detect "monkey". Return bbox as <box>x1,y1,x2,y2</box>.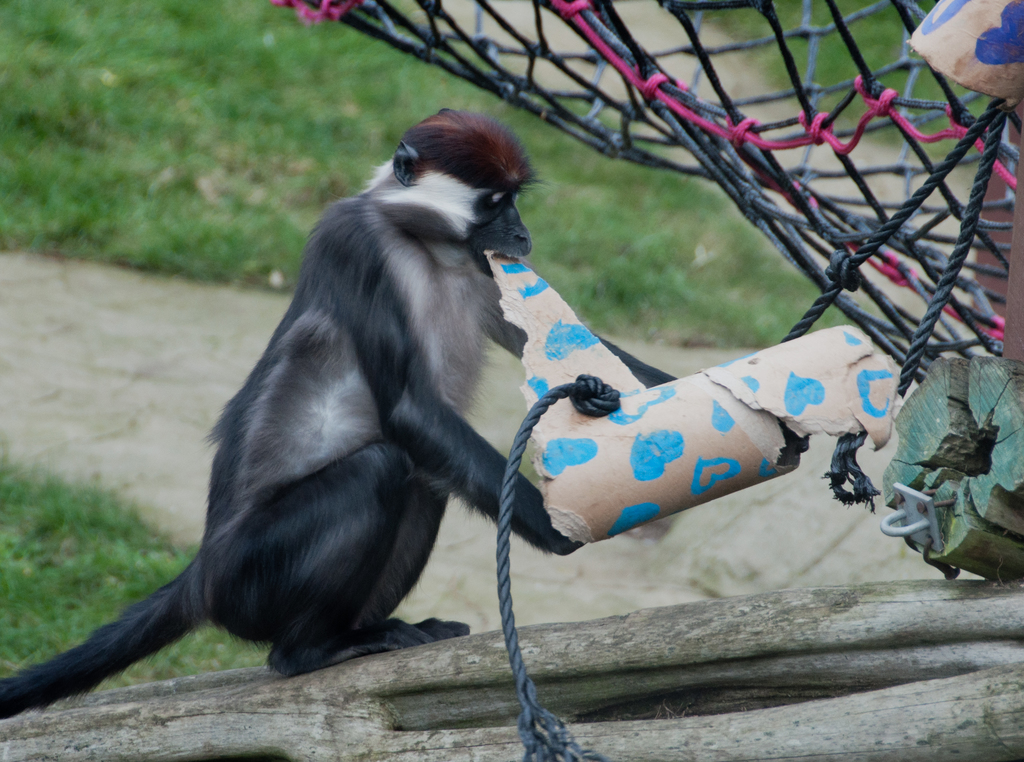
<box>0,103,806,716</box>.
